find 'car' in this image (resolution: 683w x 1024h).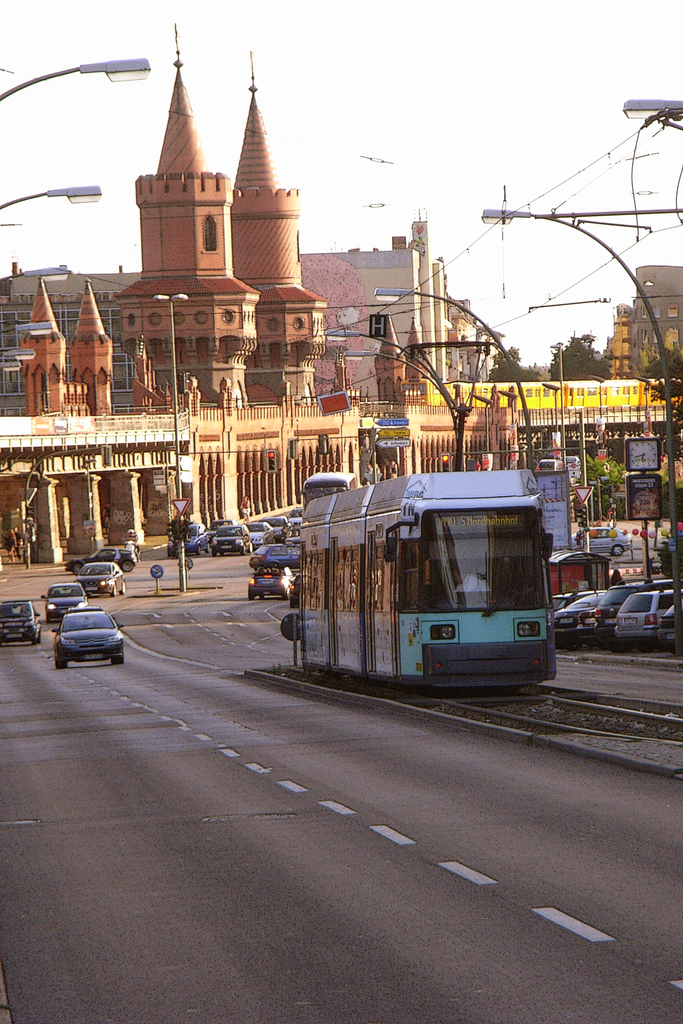
659:595:682:644.
